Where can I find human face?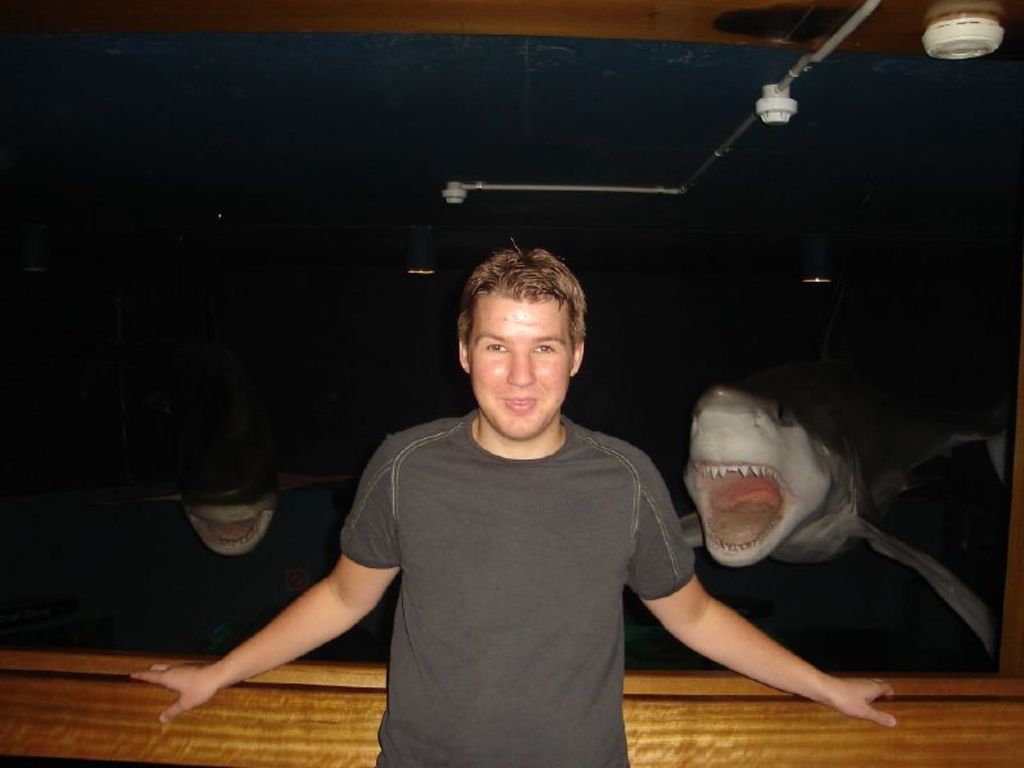
You can find it at x1=468 y1=303 x2=572 y2=439.
